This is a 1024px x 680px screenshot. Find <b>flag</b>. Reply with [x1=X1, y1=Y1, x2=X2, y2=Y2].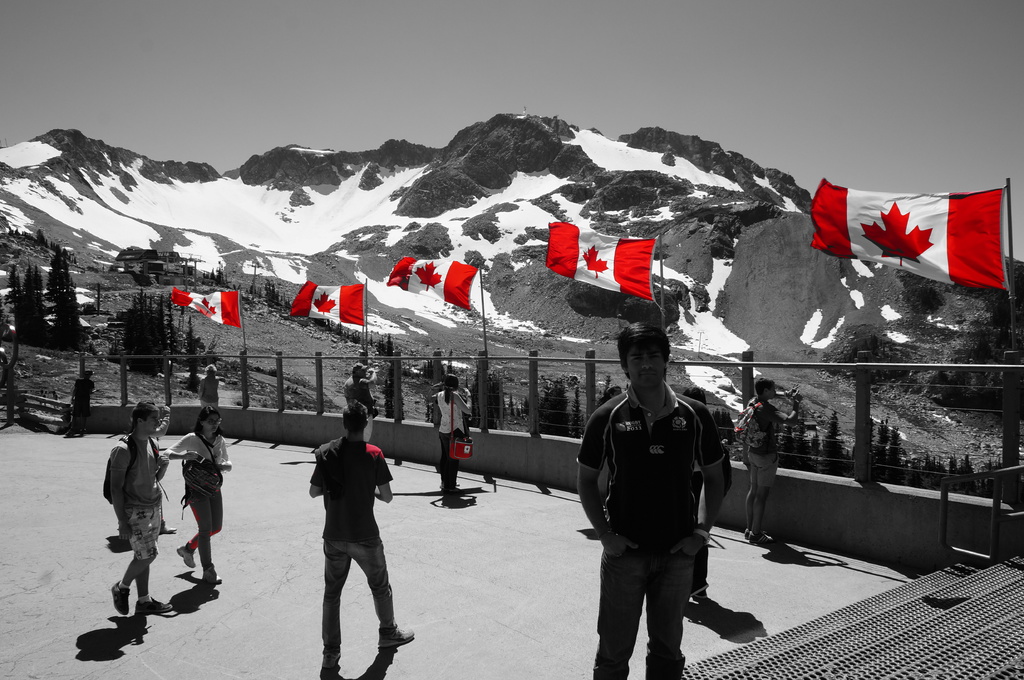
[x1=386, y1=249, x2=474, y2=306].
